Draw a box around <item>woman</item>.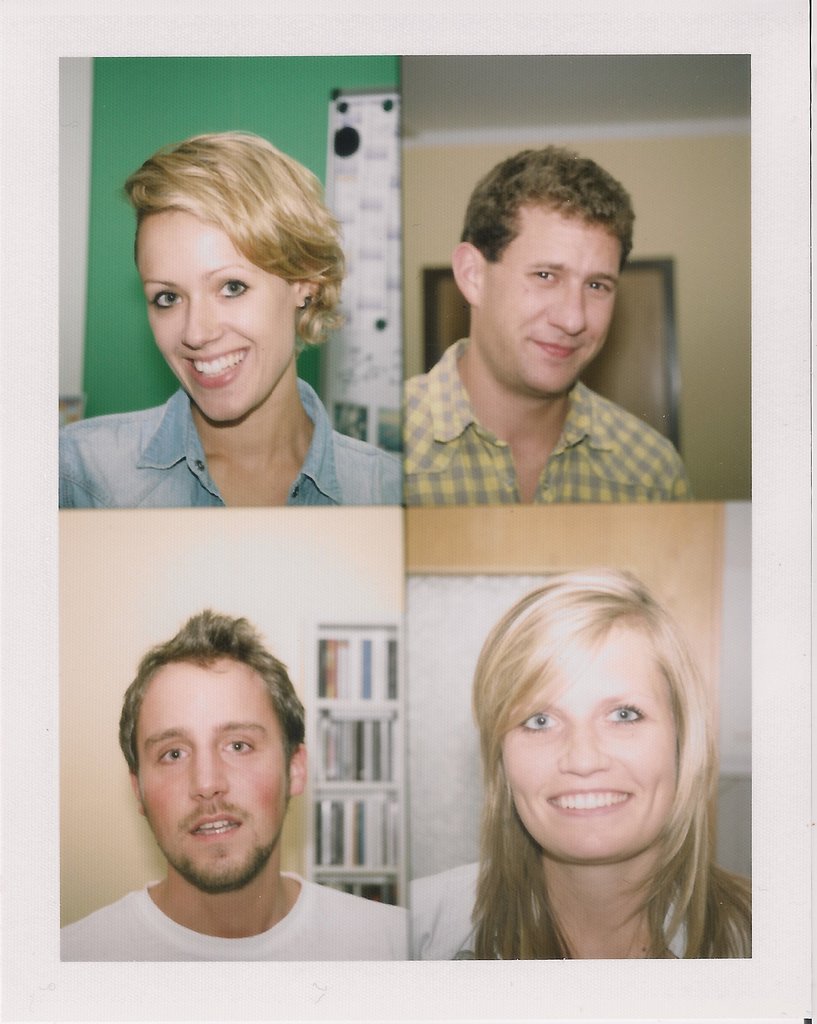
<bbox>54, 139, 403, 508</bbox>.
